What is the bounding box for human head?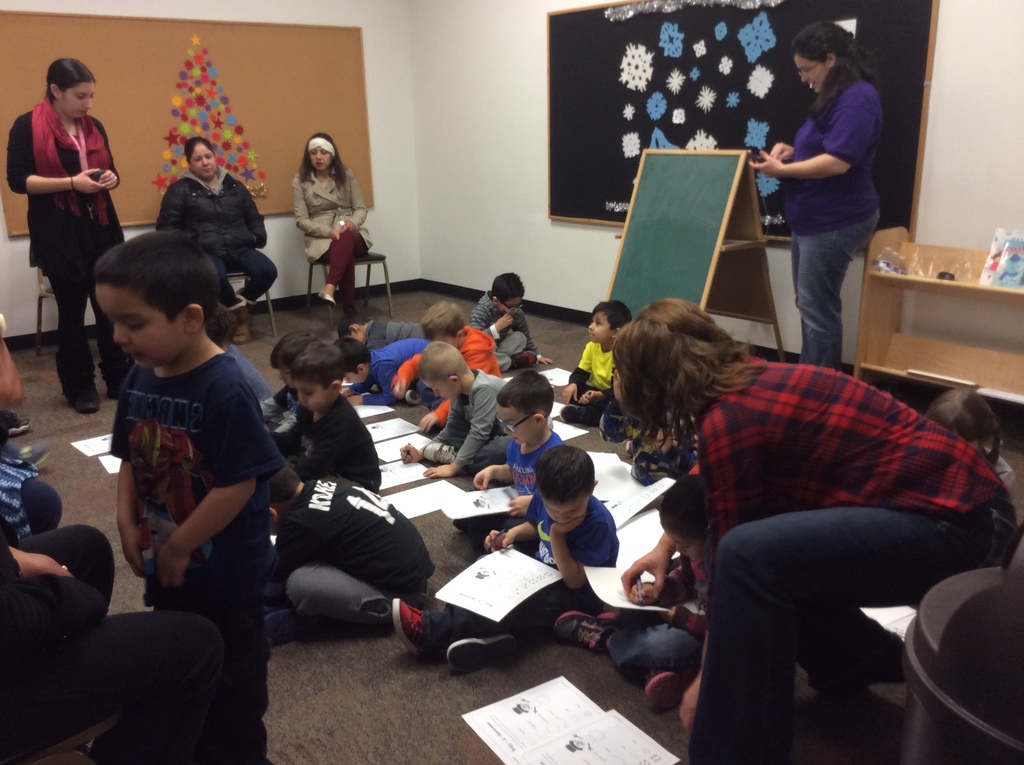
<box>273,330,319,391</box>.
